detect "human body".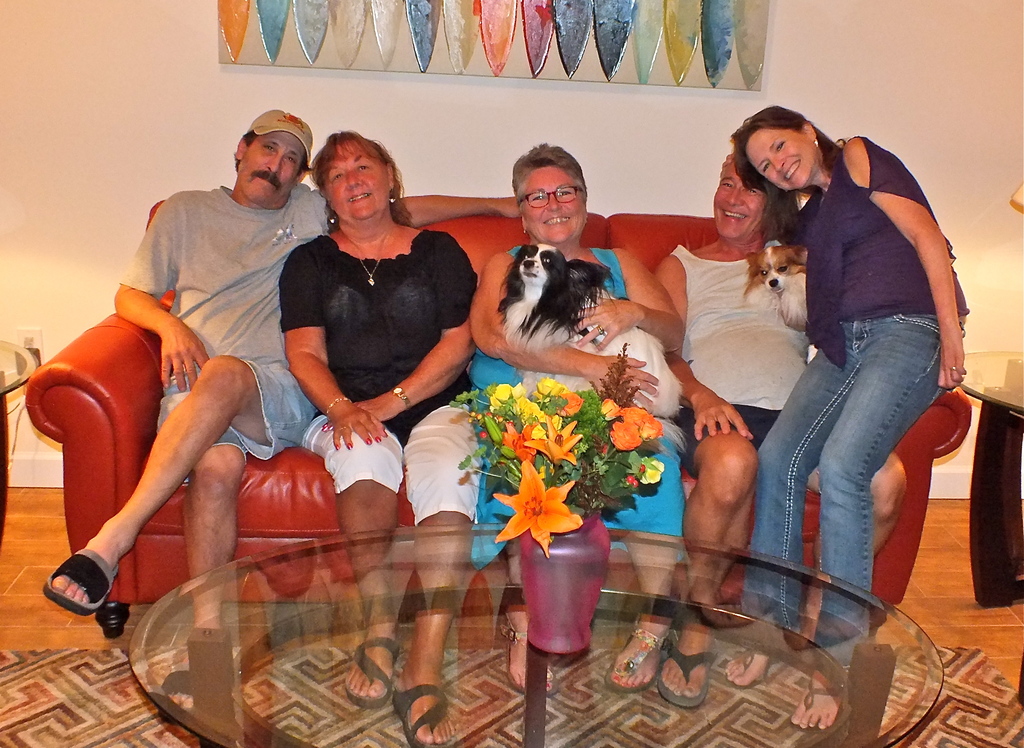
Detected at pyautogui.locateOnScreen(274, 129, 484, 747).
